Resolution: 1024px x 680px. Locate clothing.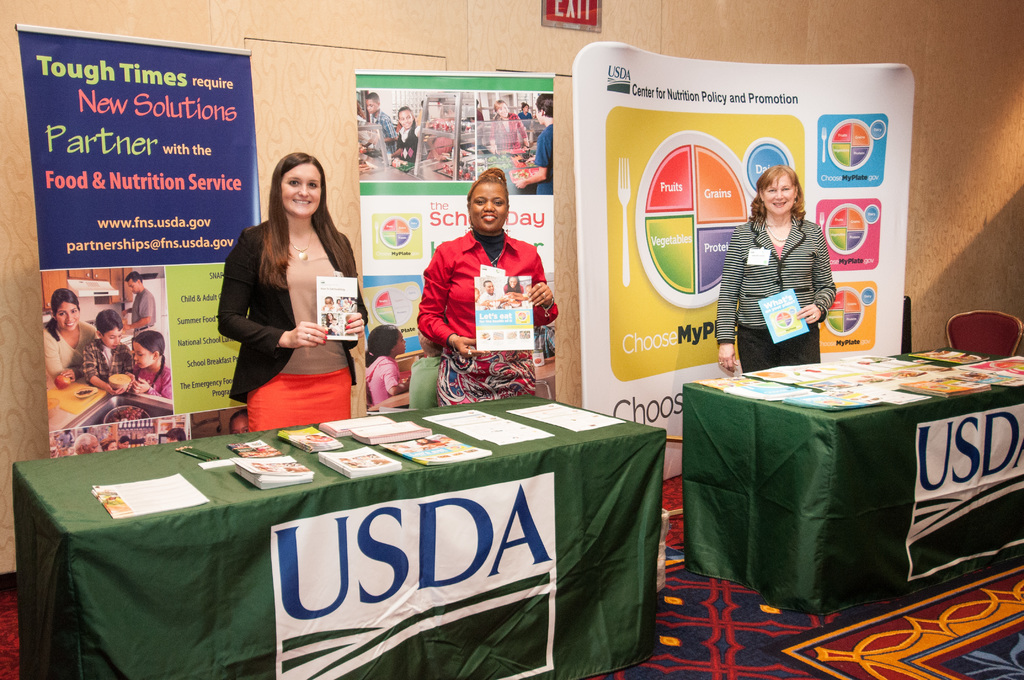
[x1=528, y1=121, x2=558, y2=194].
